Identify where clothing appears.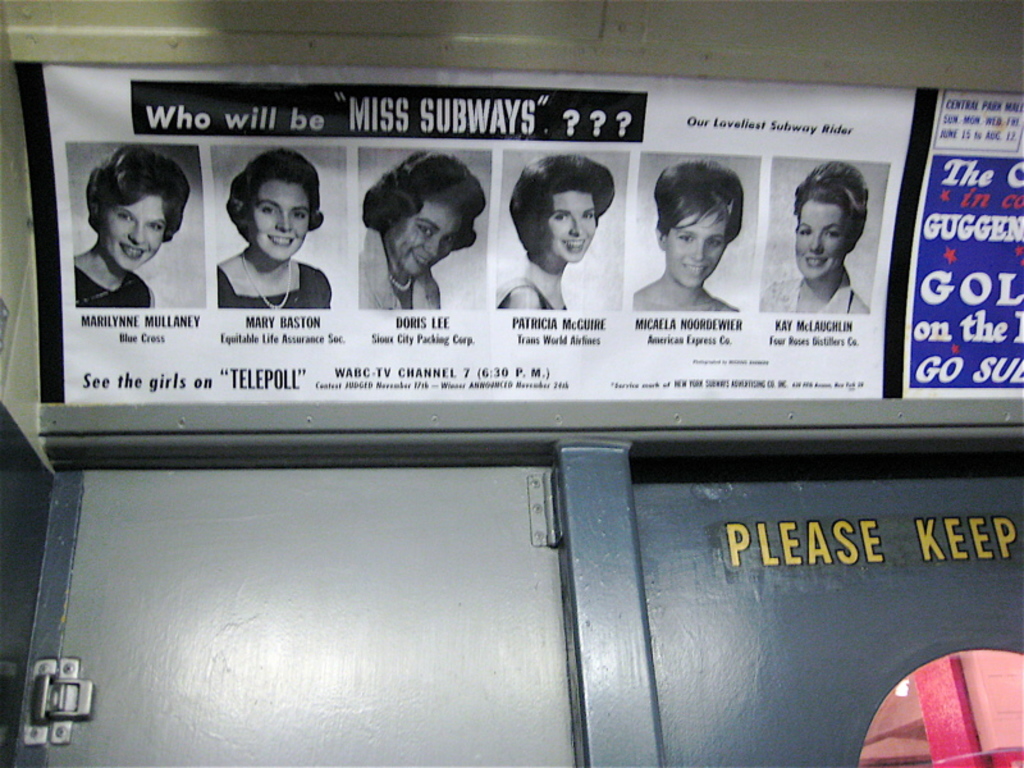
Appears at x1=214 y1=260 x2=329 y2=308.
